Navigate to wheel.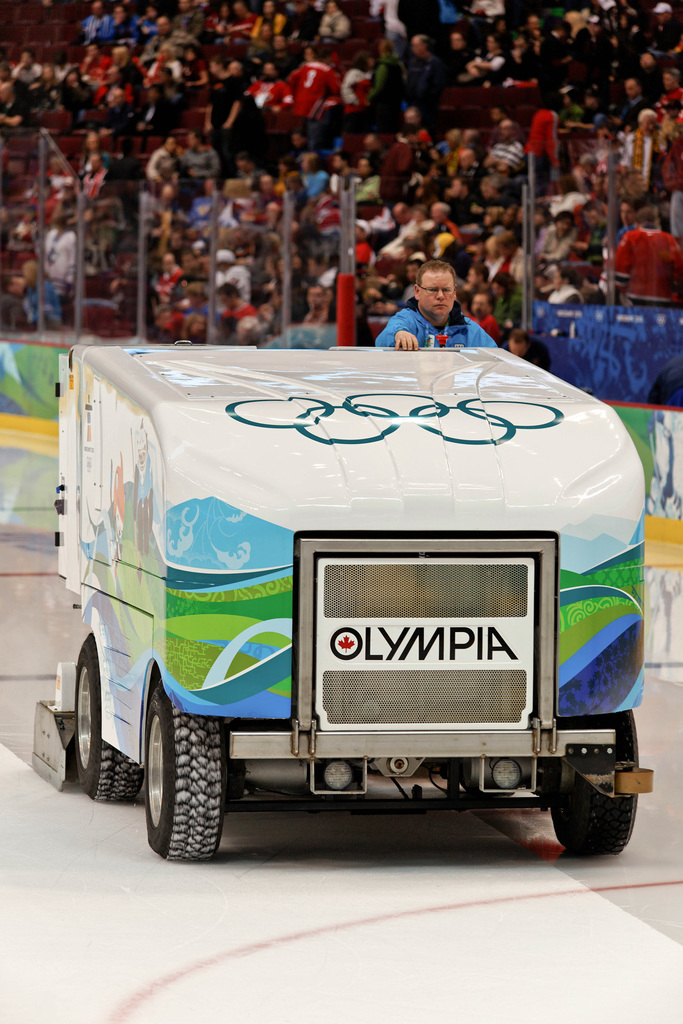
Navigation target: (left=77, top=633, right=142, bottom=799).
